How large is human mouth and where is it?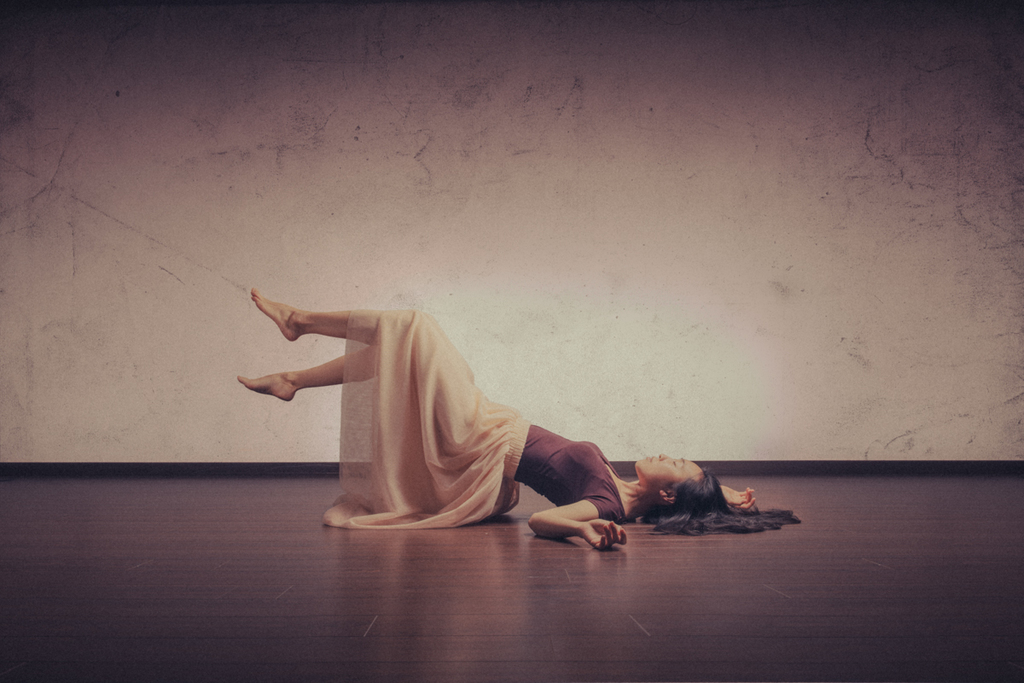
Bounding box: 646:455:654:461.
